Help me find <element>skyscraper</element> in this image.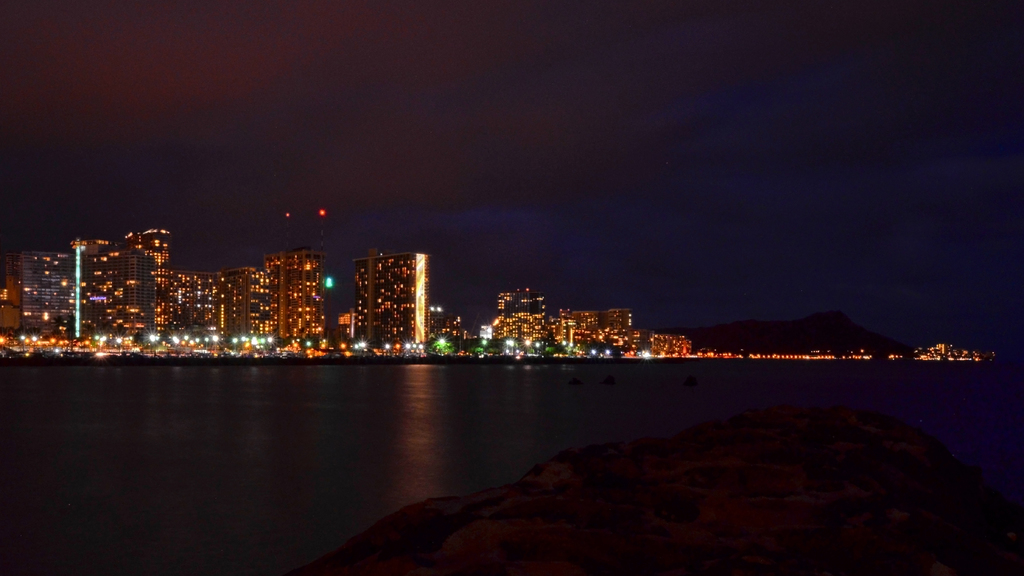
Found it: 350 246 443 358.
